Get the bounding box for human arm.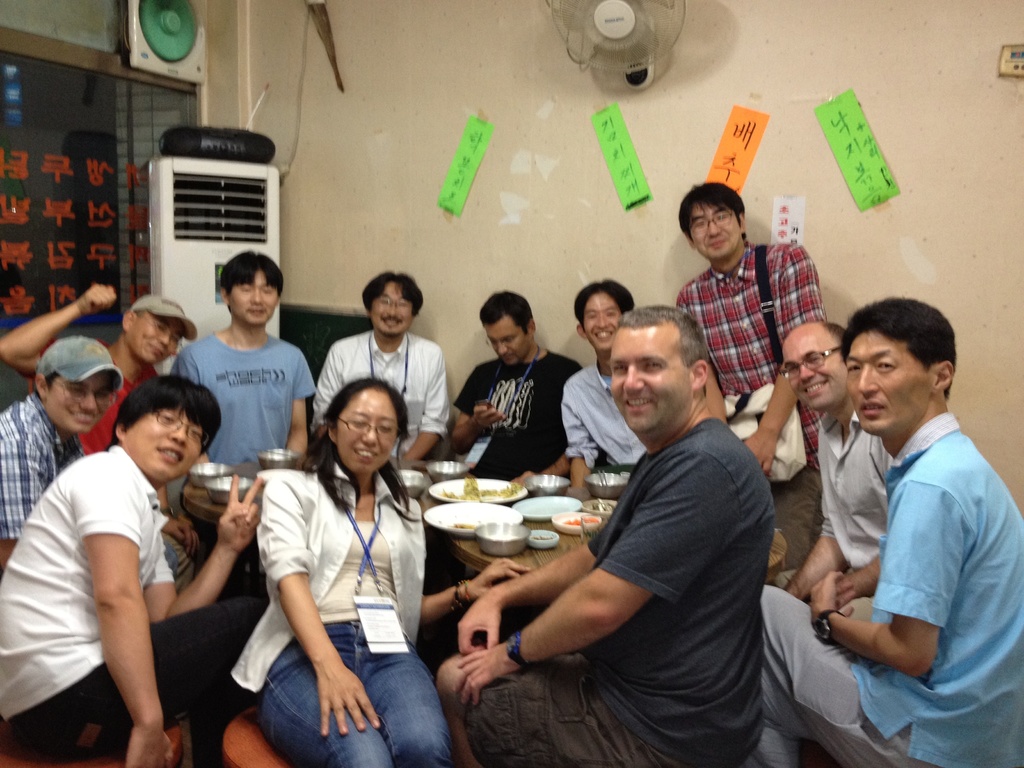
458/522/604/655.
